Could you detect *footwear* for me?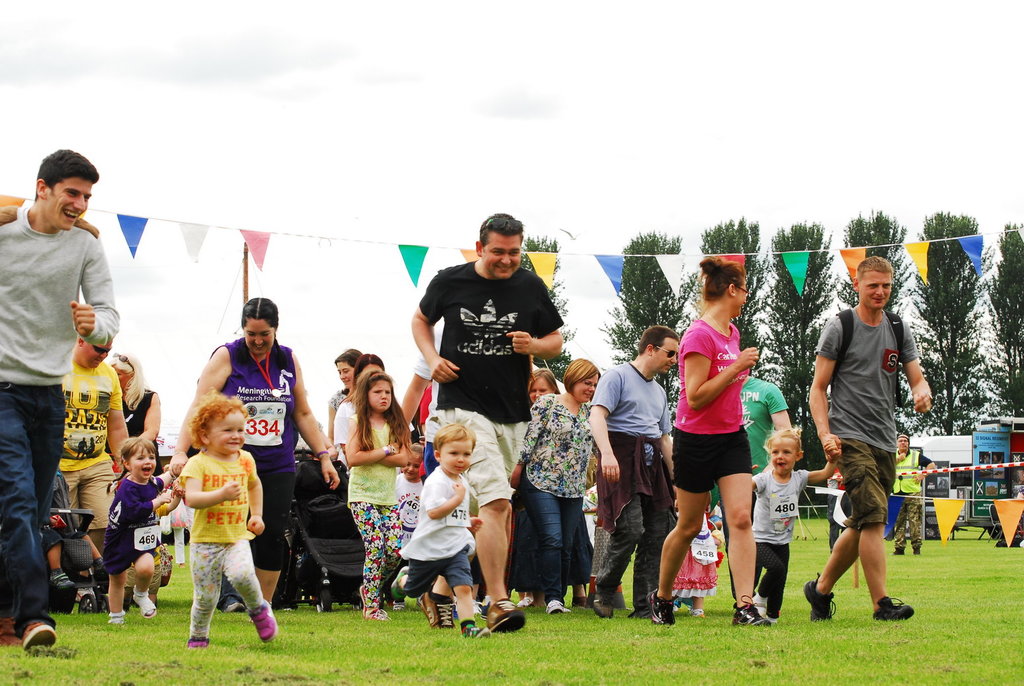
Detection result: rect(130, 592, 159, 617).
